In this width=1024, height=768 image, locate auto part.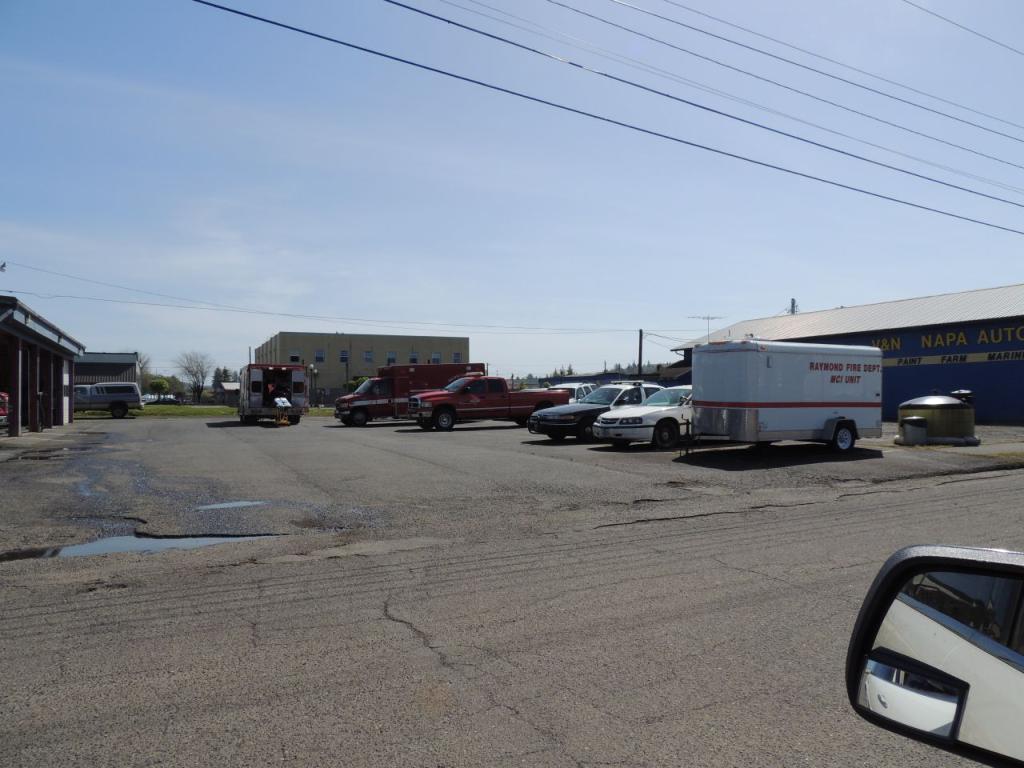
Bounding box: <box>658,420,682,450</box>.
